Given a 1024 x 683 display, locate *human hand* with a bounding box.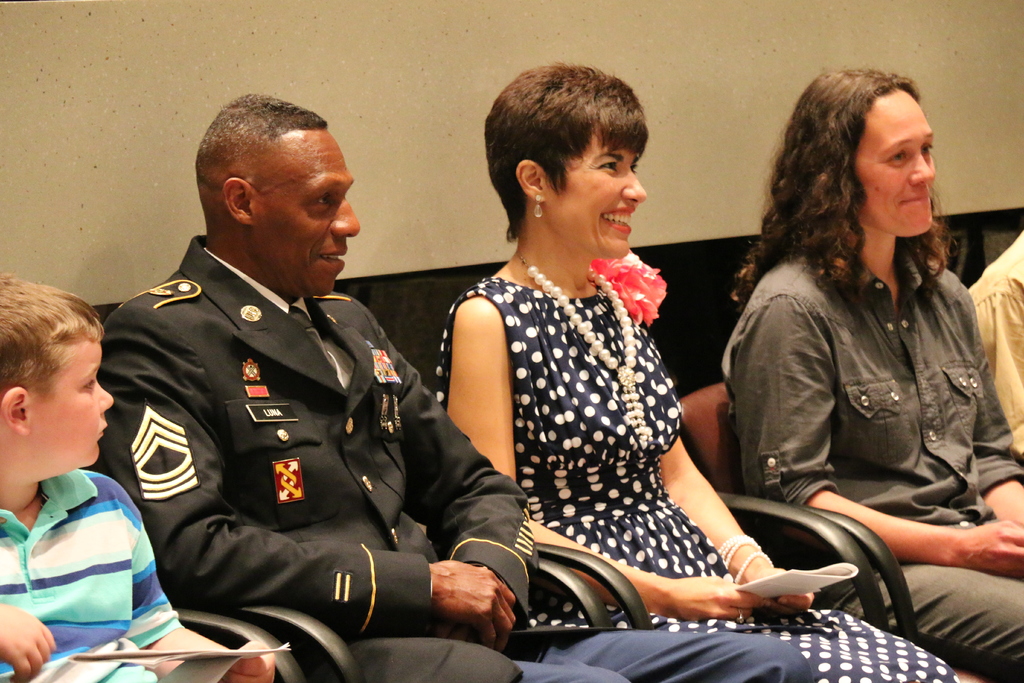
Located: 959 519 1023 579.
